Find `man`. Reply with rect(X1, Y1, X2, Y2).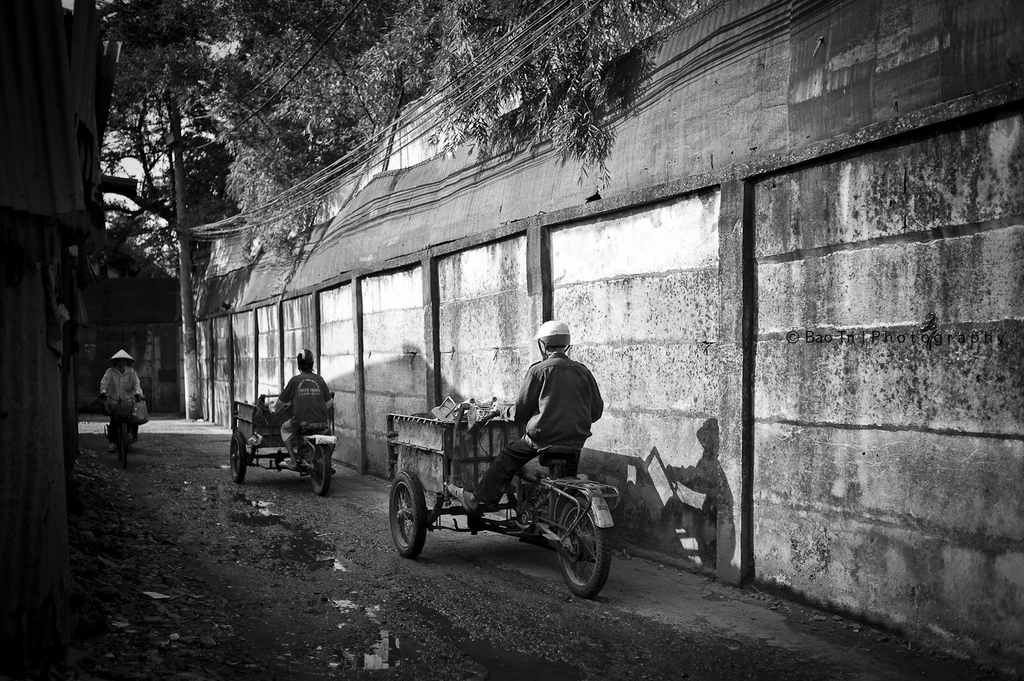
rect(273, 349, 336, 469).
